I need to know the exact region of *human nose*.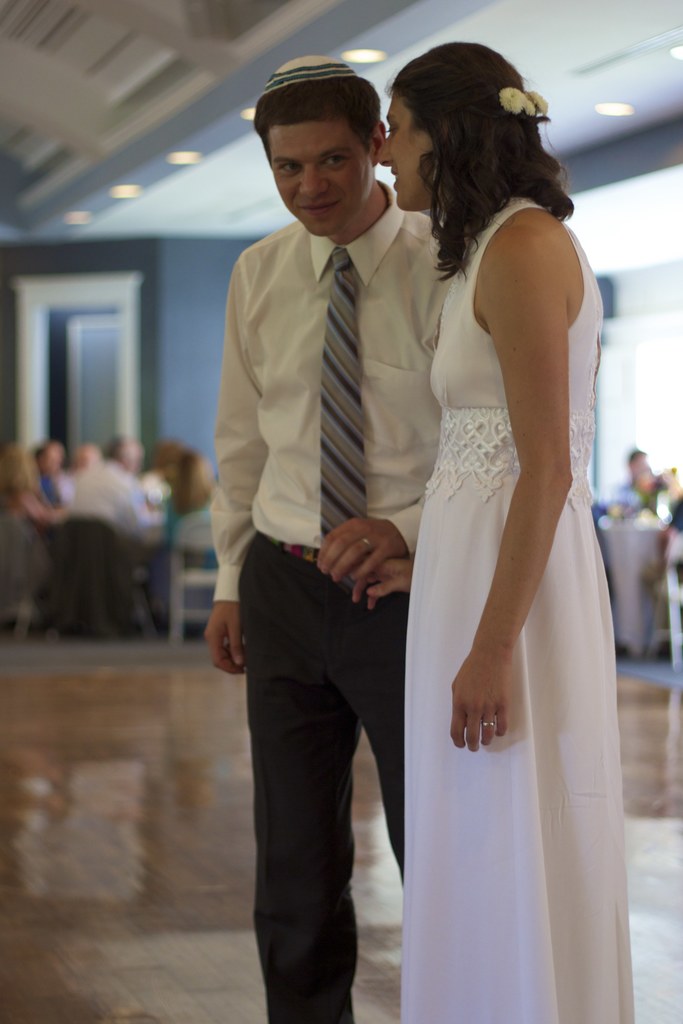
Region: 299 169 327 197.
